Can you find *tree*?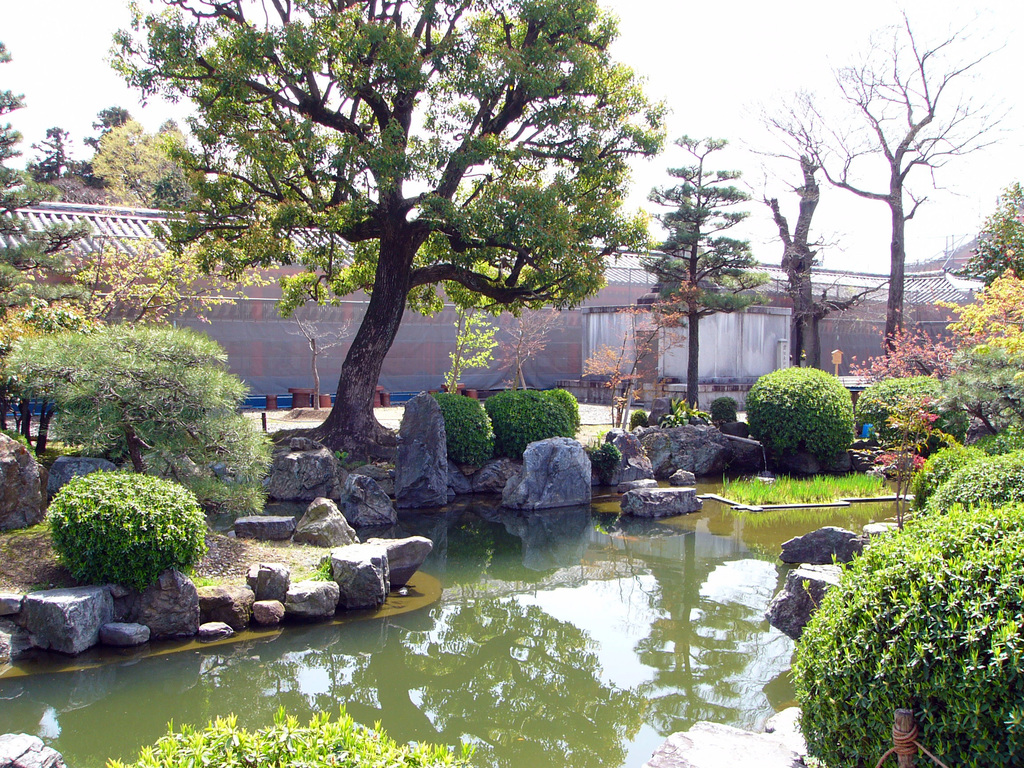
Yes, bounding box: (x1=10, y1=110, x2=72, y2=188).
